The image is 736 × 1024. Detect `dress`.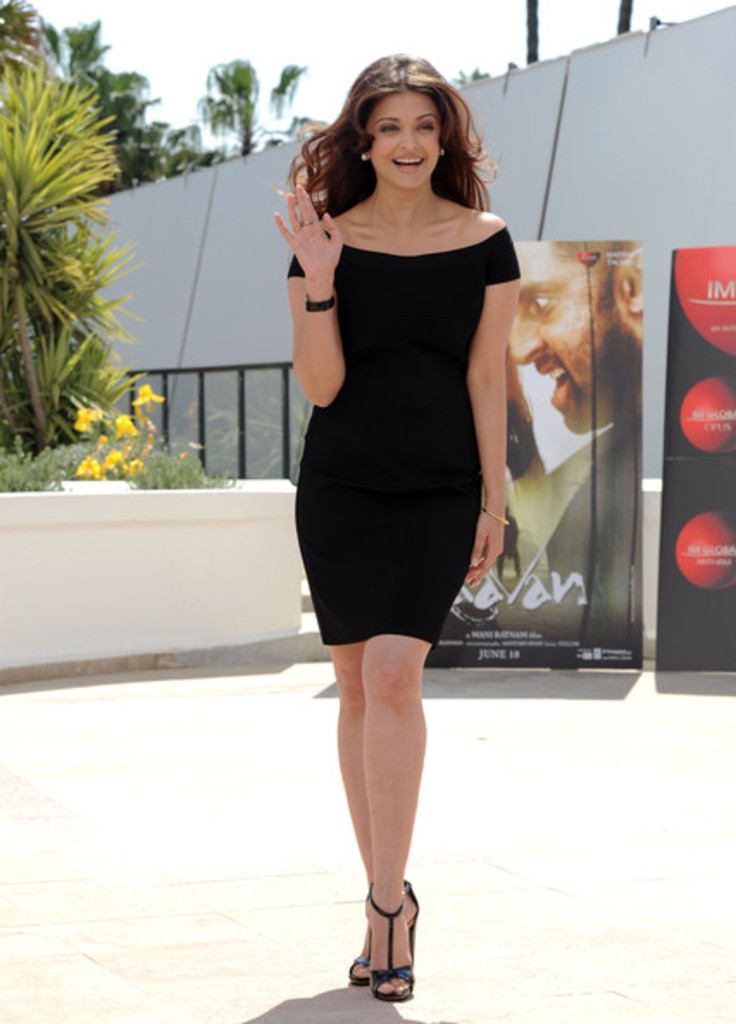
Detection: <box>286,226,527,641</box>.
